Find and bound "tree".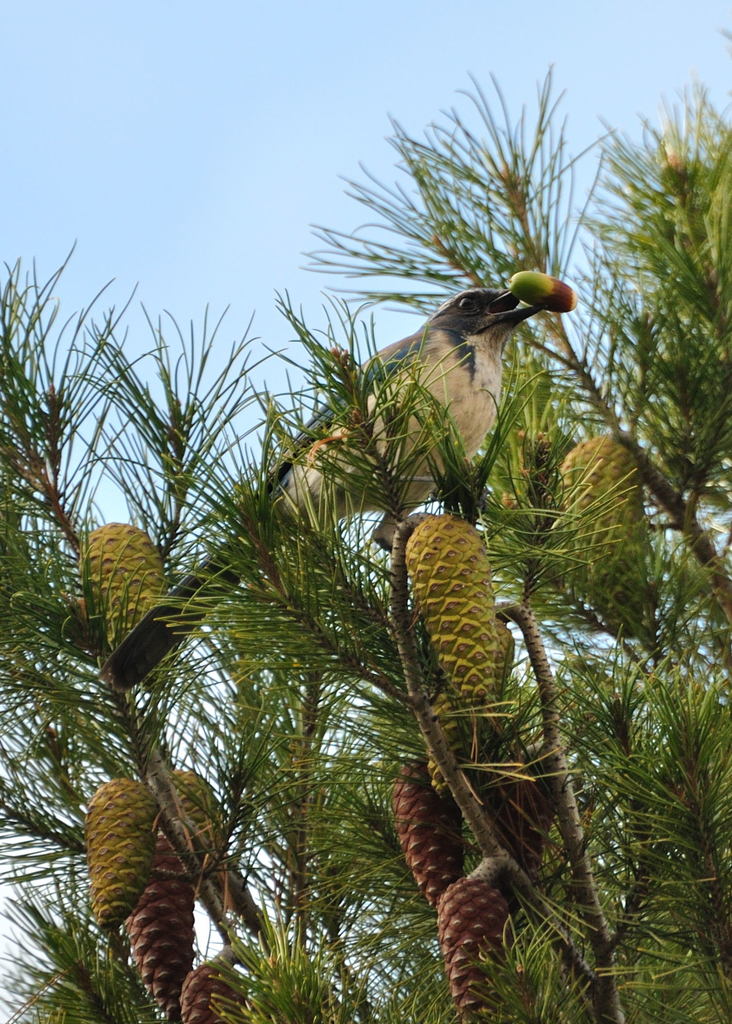
Bound: [left=0, top=26, right=731, bottom=1023].
